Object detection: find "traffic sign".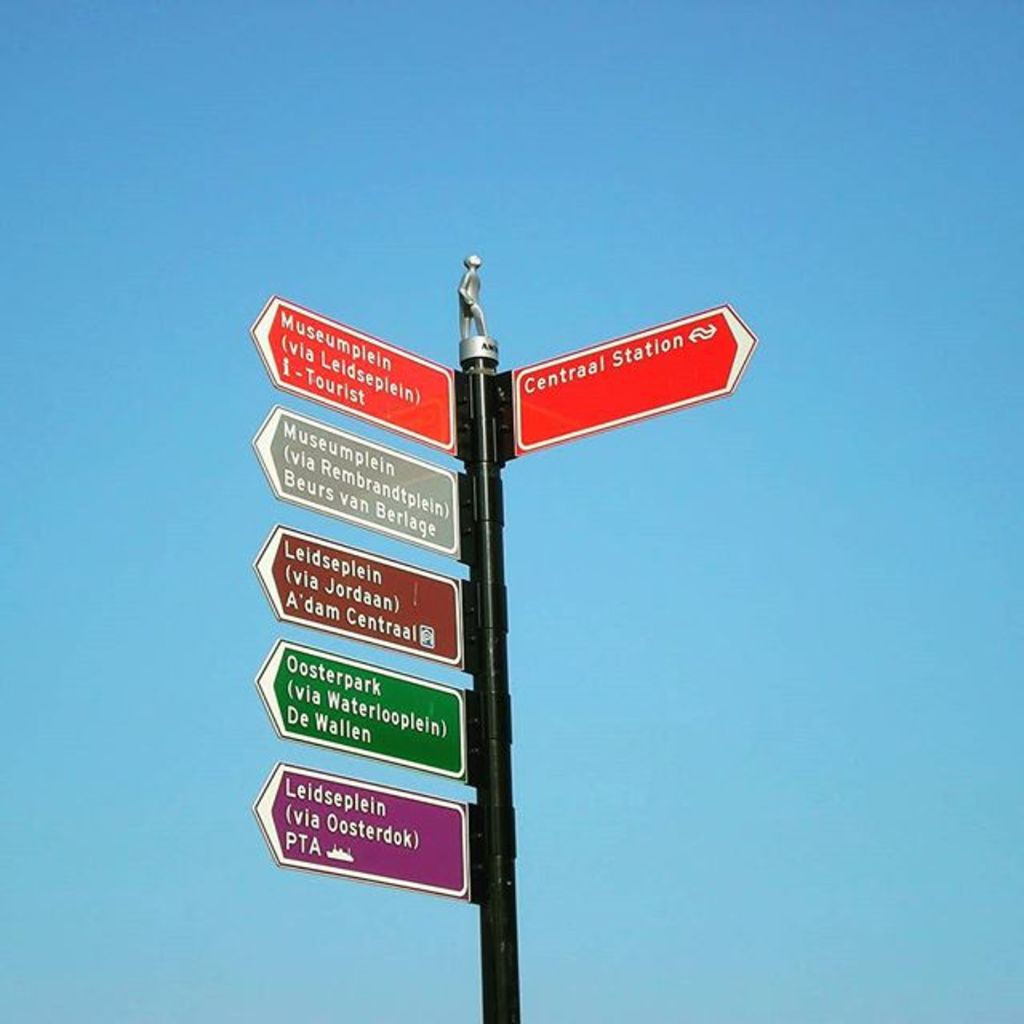
pyautogui.locateOnScreen(258, 643, 462, 776).
